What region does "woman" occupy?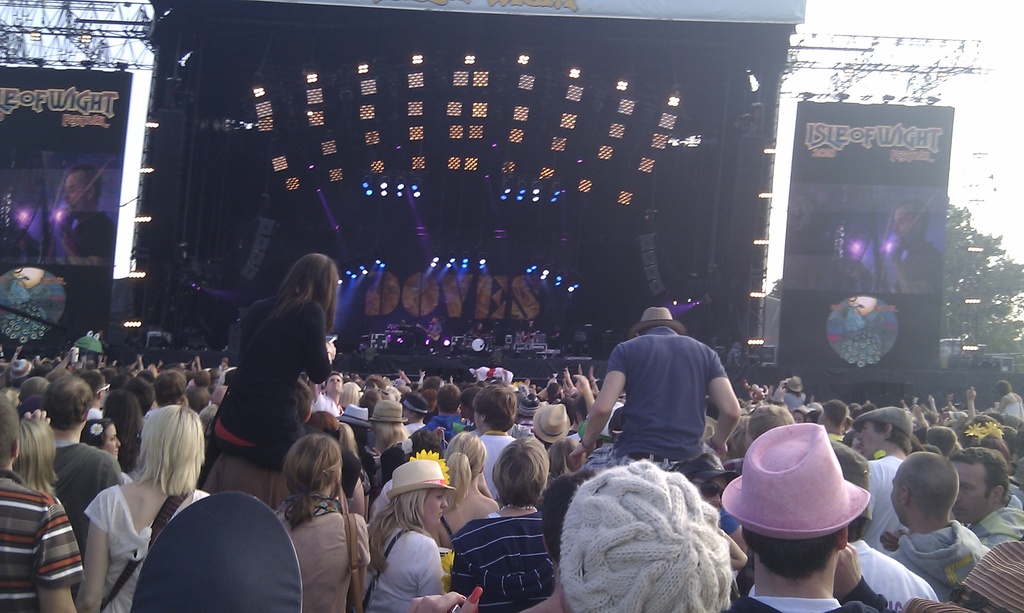
rect(267, 435, 371, 606).
